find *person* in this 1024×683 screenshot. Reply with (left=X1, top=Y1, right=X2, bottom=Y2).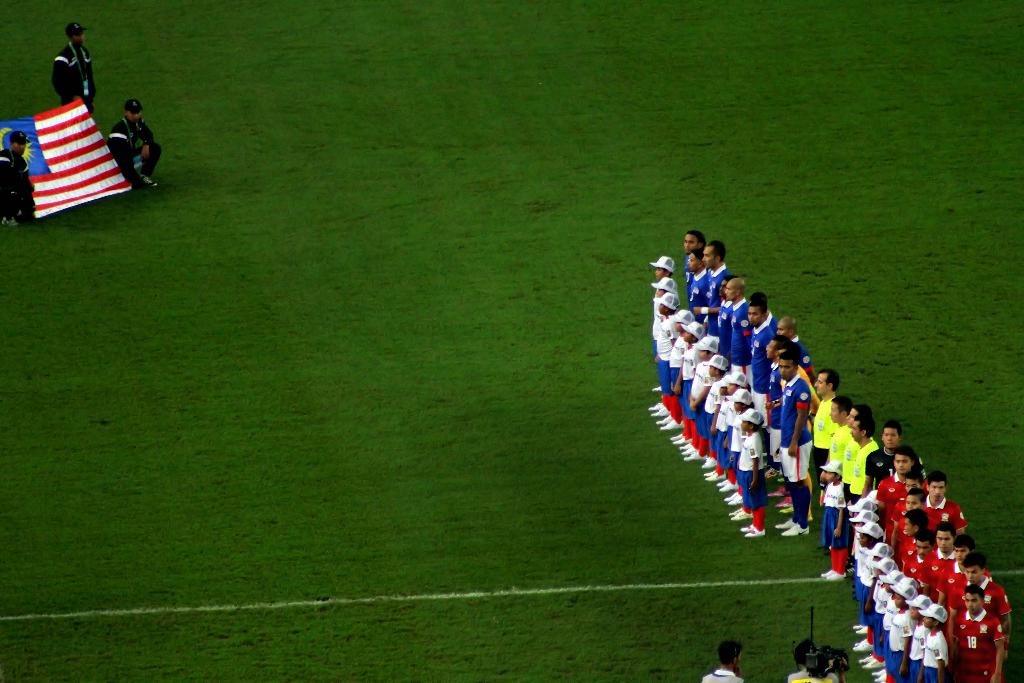
(left=0, top=129, right=35, bottom=226).
